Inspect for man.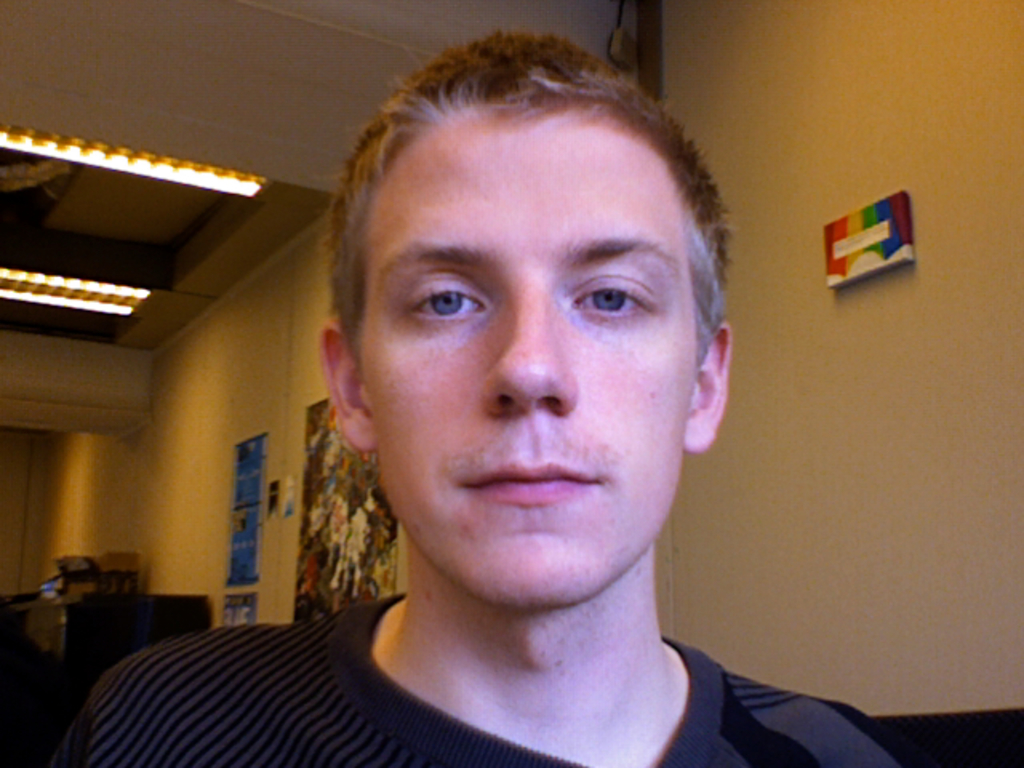
Inspection: l=59, t=35, r=902, b=766.
